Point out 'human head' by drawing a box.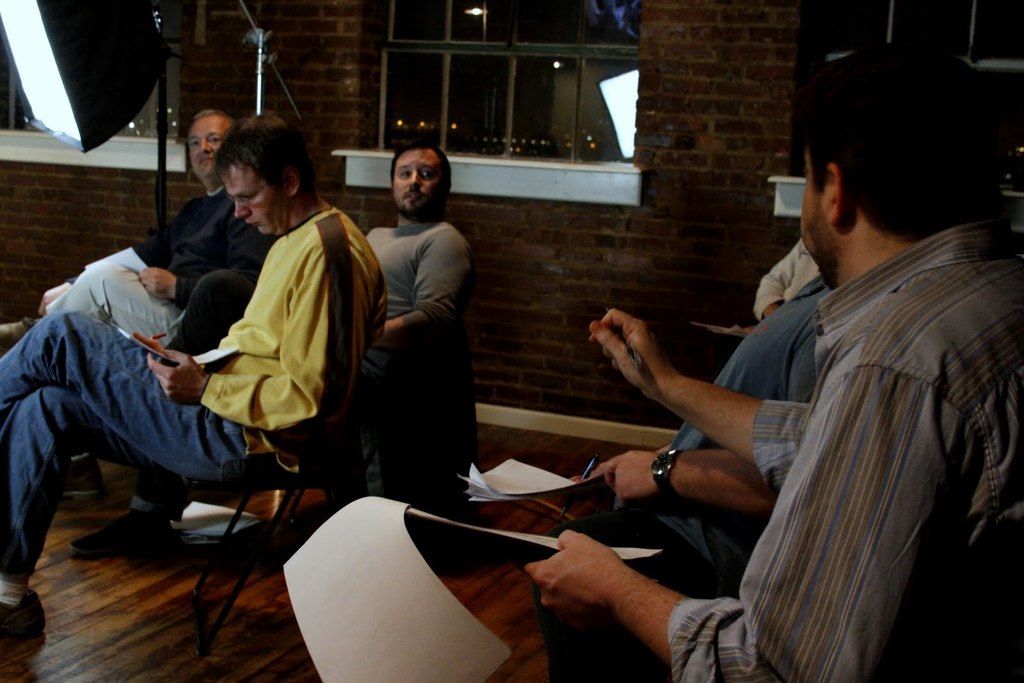
184/100/244/179.
